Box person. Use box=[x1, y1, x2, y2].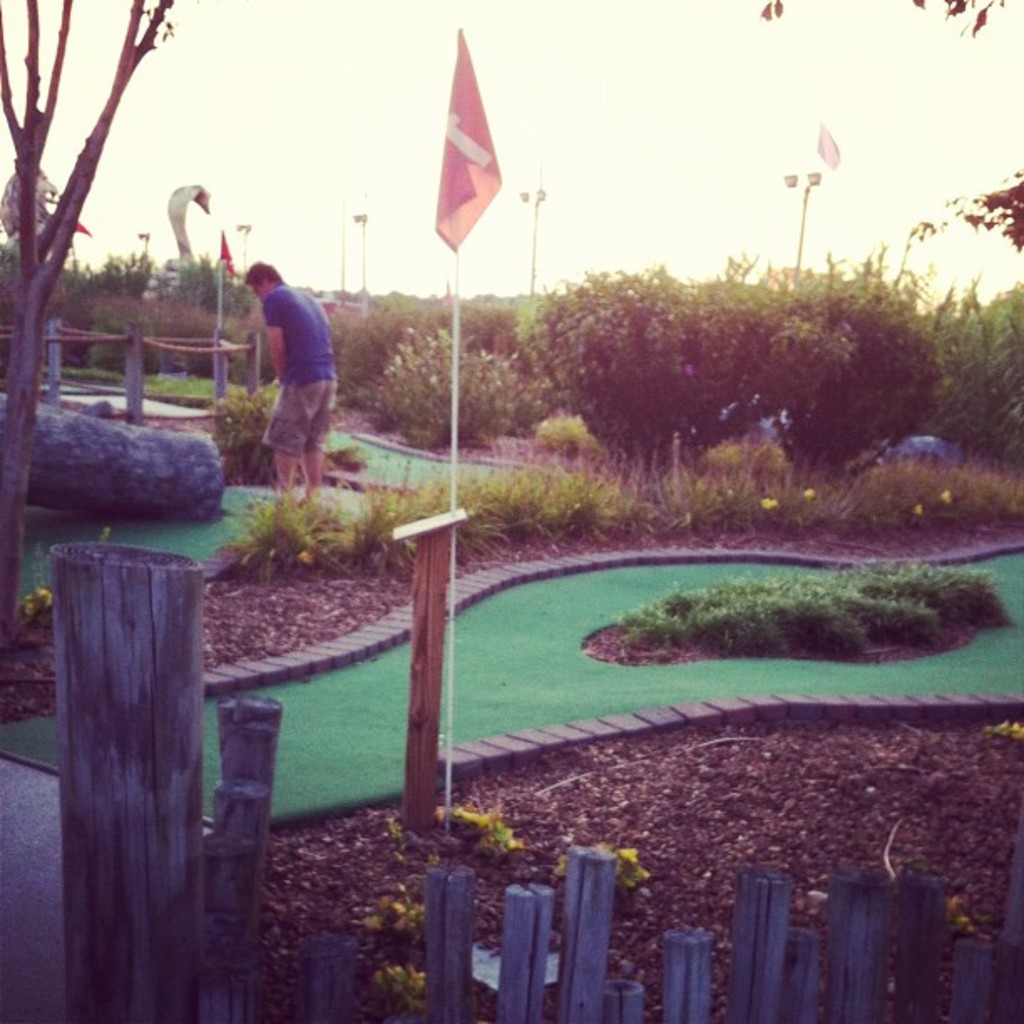
box=[229, 234, 363, 510].
